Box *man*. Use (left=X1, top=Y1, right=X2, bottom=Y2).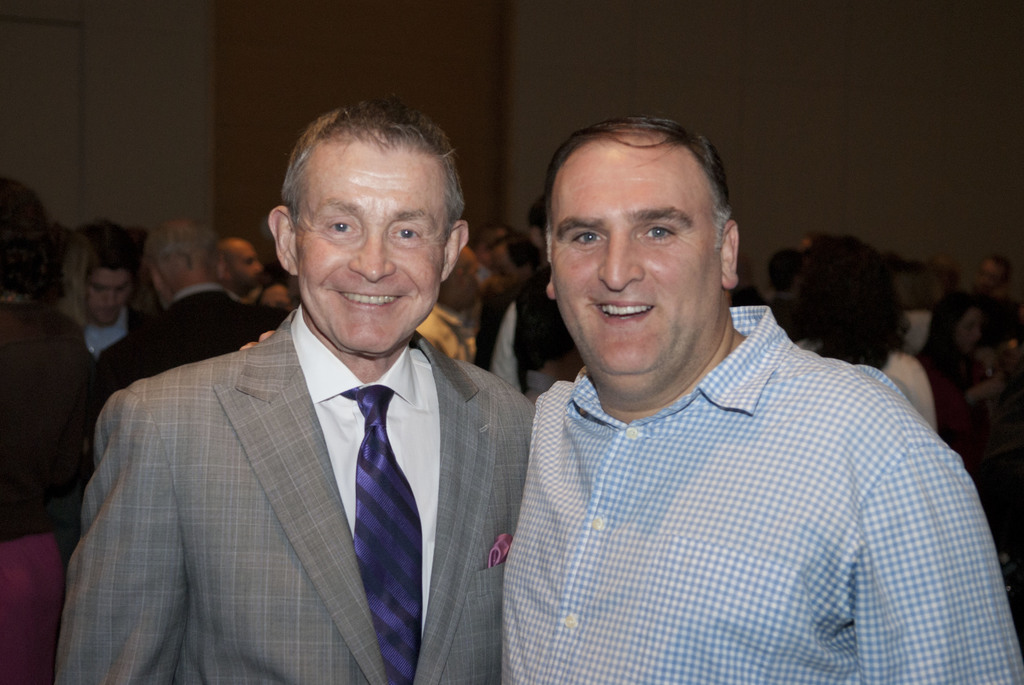
(left=49, top=98, right=534, bottom=684).
